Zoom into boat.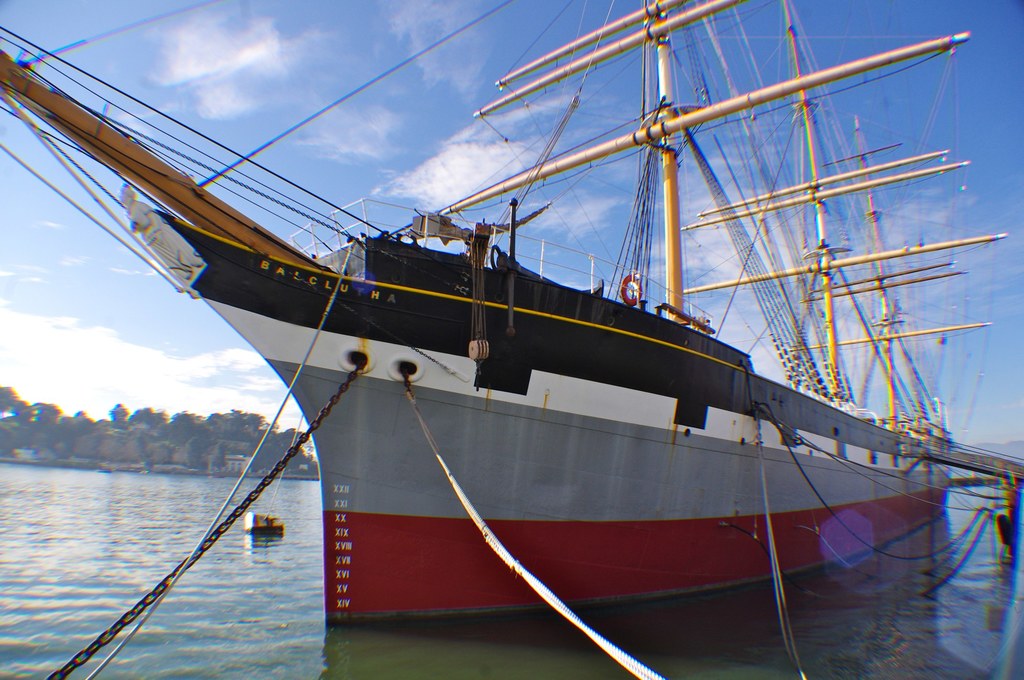
Zoom target: BBox(12, 0, 996, 654).
